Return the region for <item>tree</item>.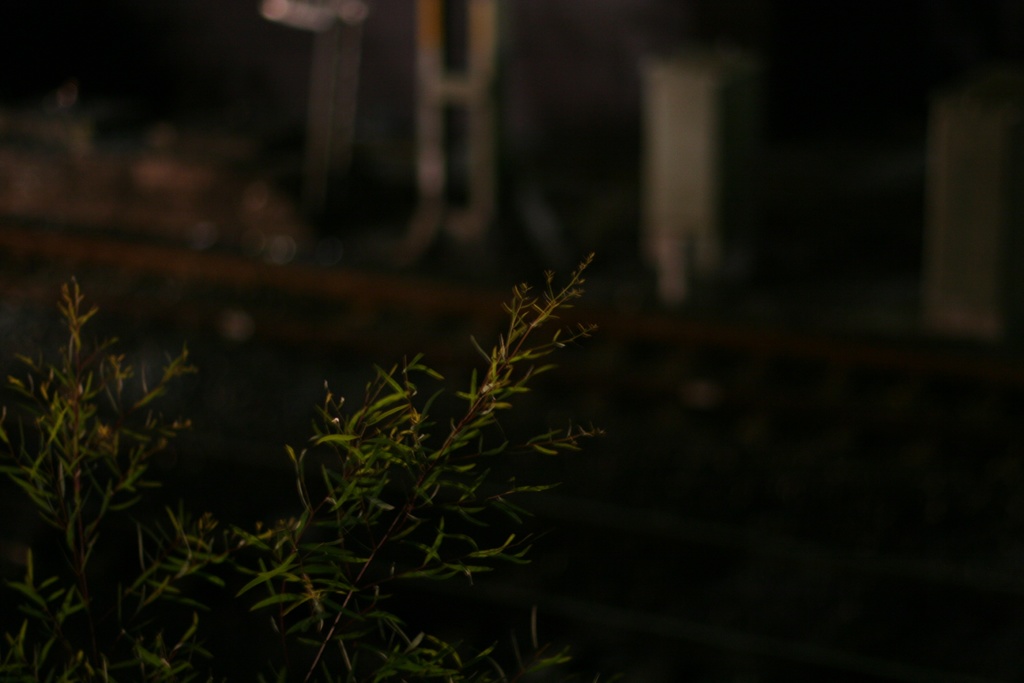
bbox=[0, 249, 611, 682].
